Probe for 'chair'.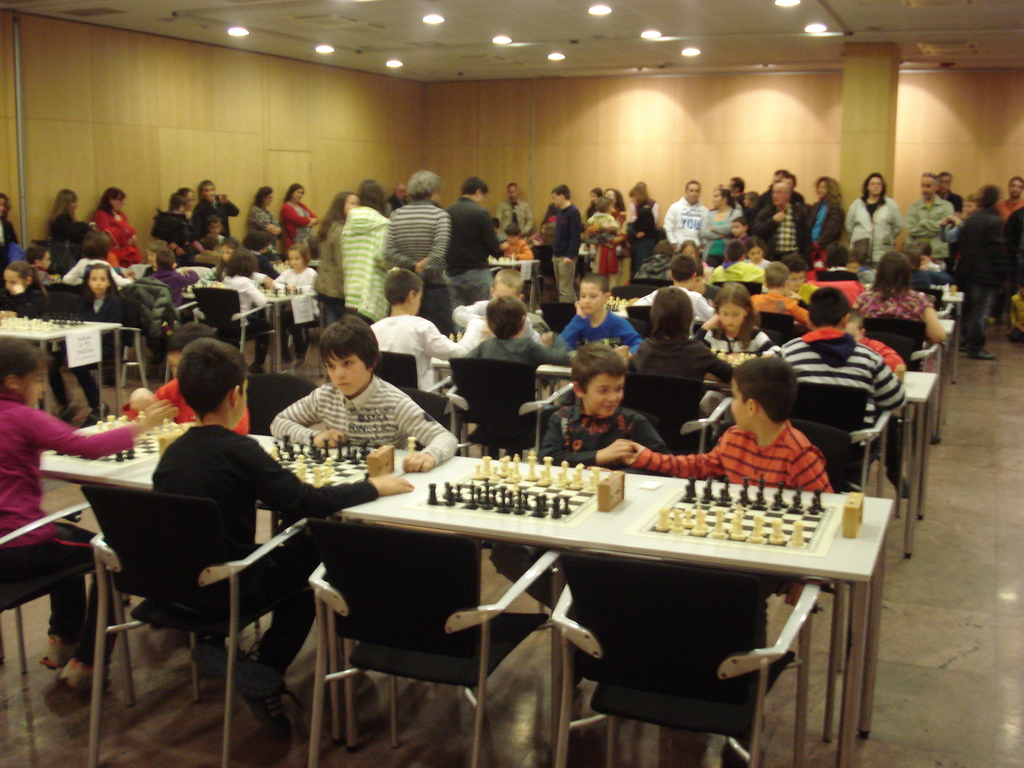
Probe result: box(713, 277, 761, 294).
